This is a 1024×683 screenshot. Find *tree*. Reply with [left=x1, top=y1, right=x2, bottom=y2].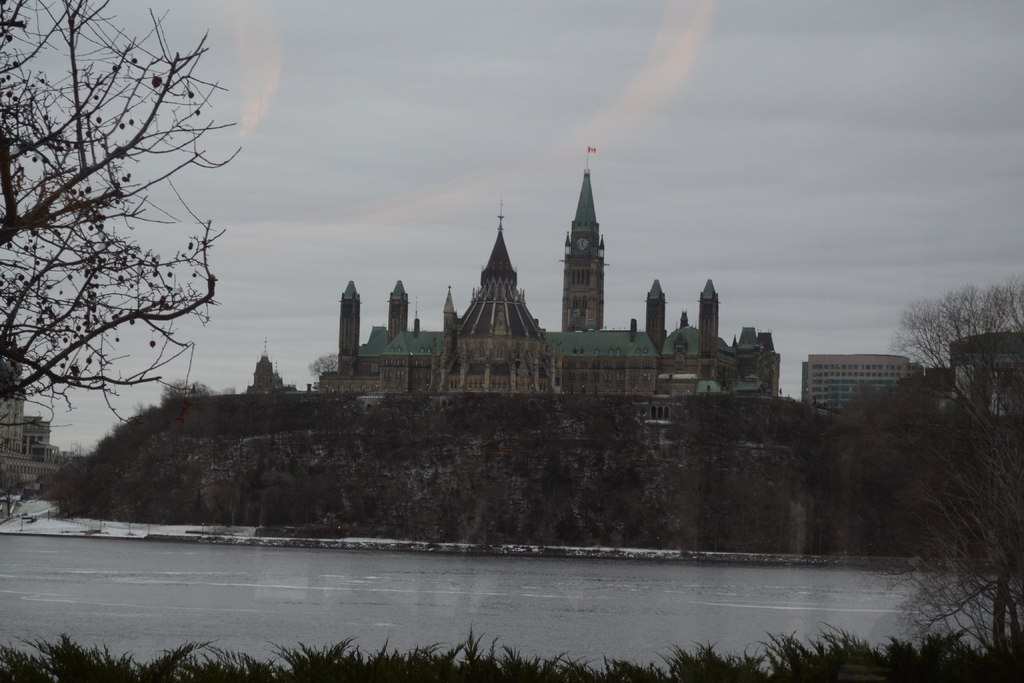
[left=0, top=0, right=252, bottom=435].
